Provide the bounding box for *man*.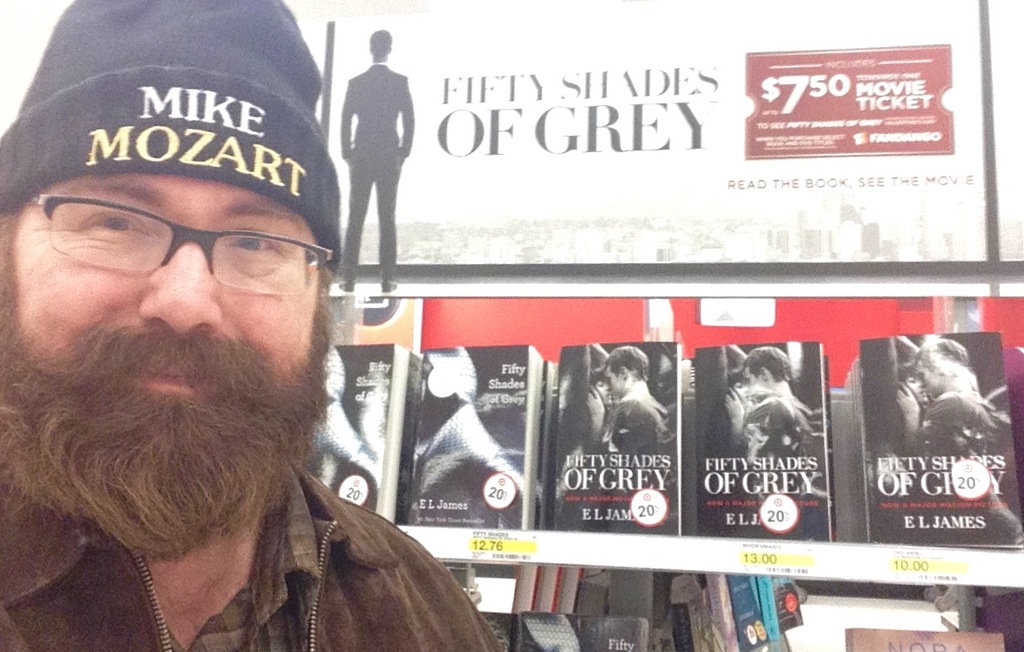
(x1=891, y1=335, x2=1006, y2=482).
